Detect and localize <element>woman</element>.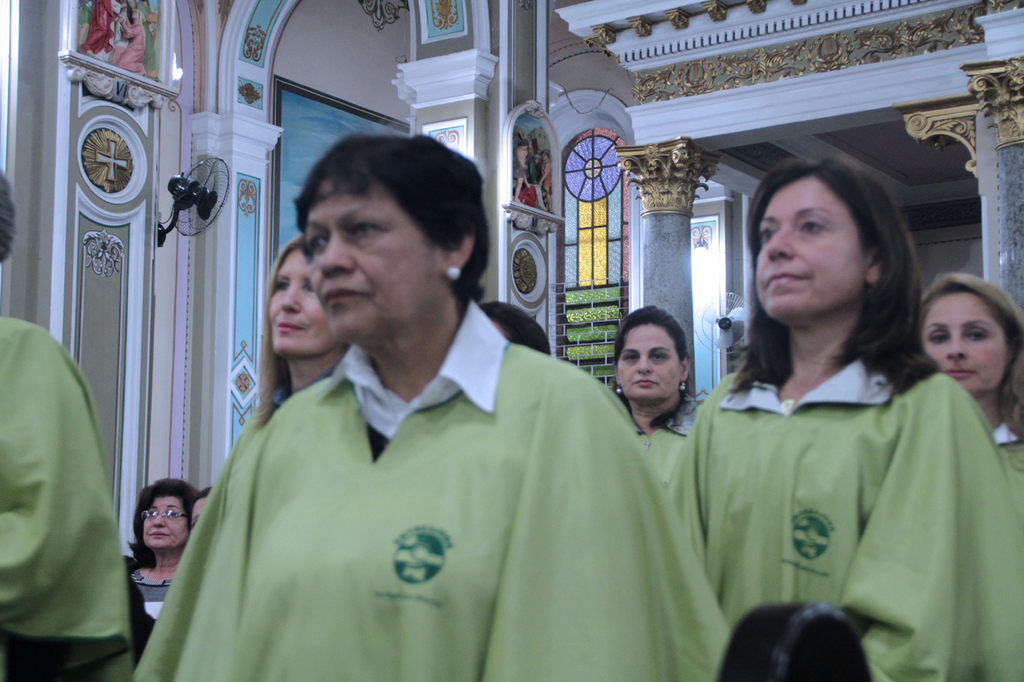
Localized at Rect(667, 160, 1023, 681).
